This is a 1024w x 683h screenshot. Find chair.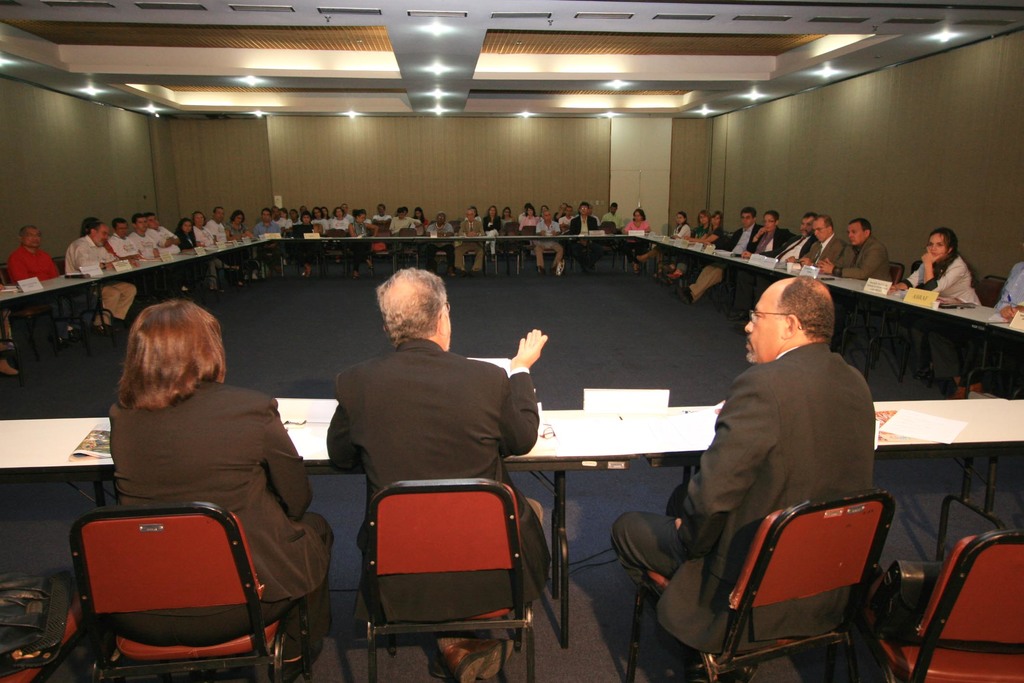
Bounding box: box=[526, 226, 561, 274].
